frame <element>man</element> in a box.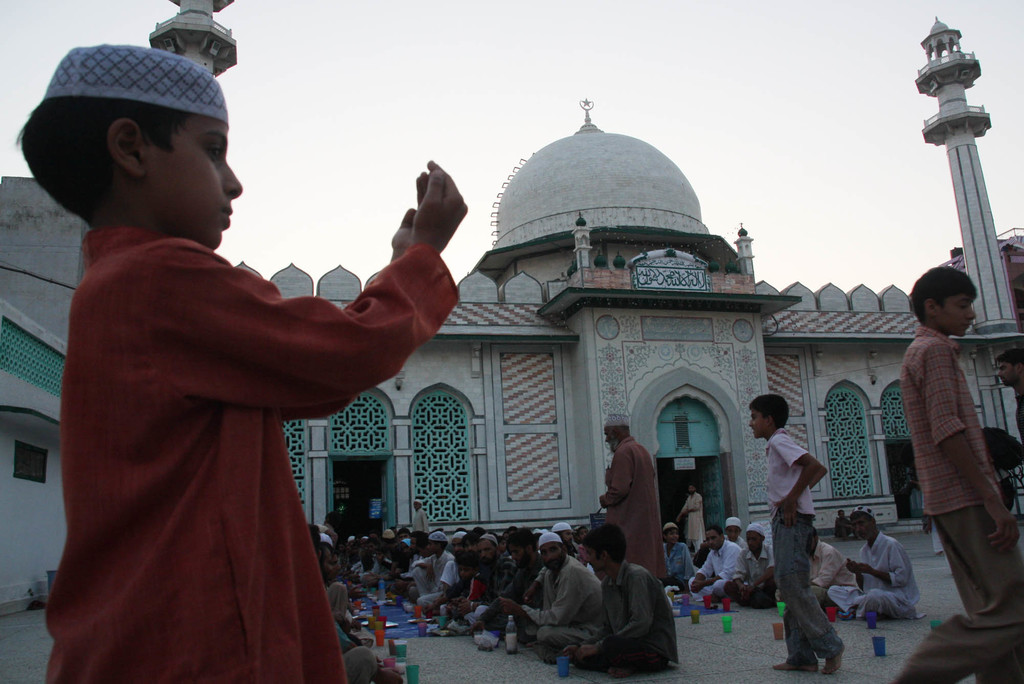
Rect(826, 501, 916, 627).
